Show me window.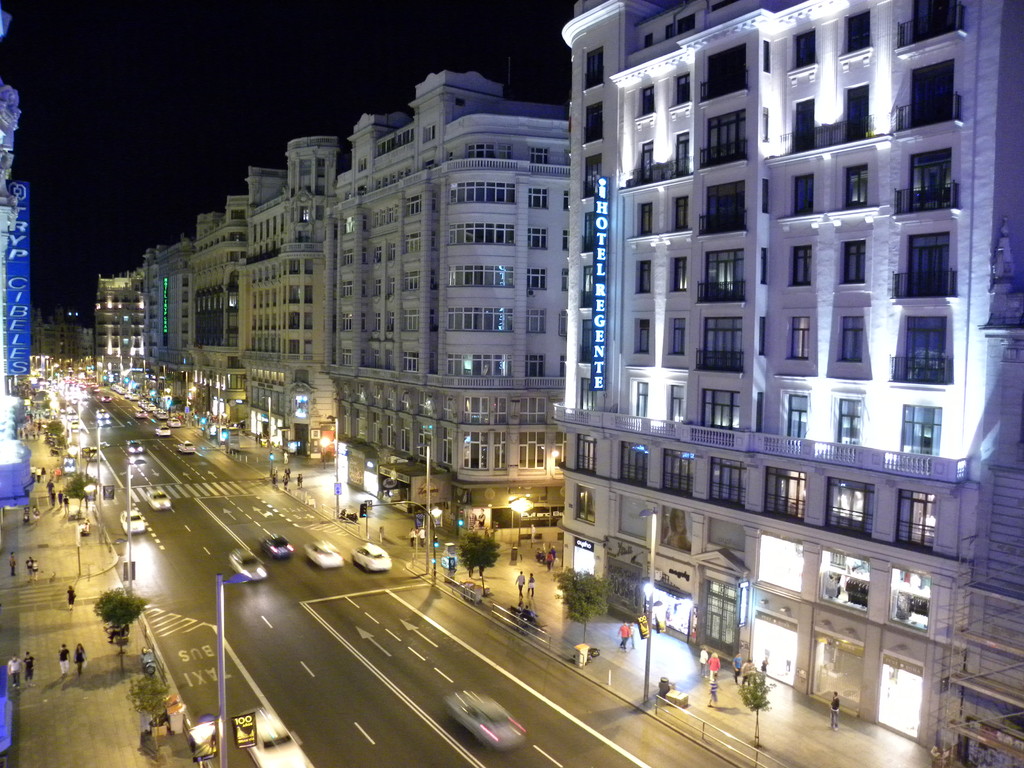
window is here: (290,280,299,302).
